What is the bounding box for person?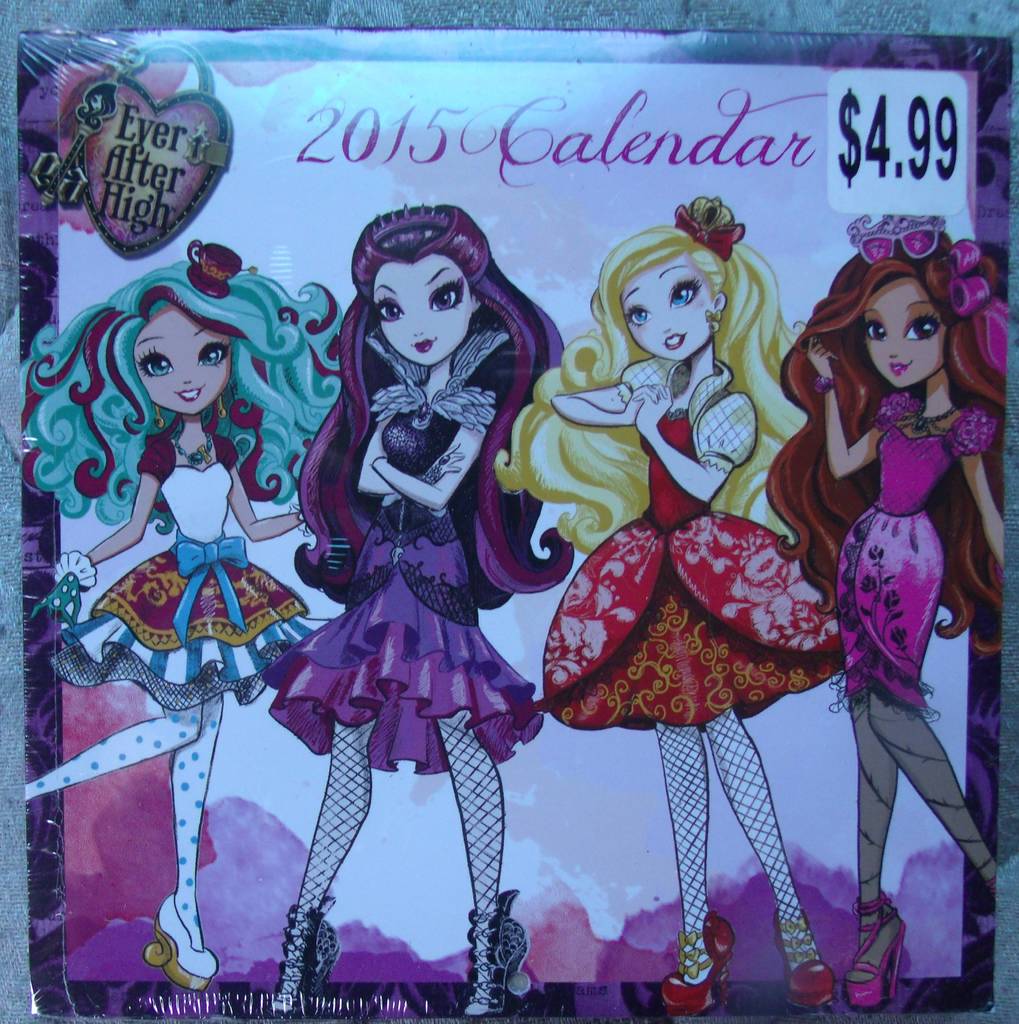
pyautogui.locateOnScreen(264, 202, 575, 1023).
